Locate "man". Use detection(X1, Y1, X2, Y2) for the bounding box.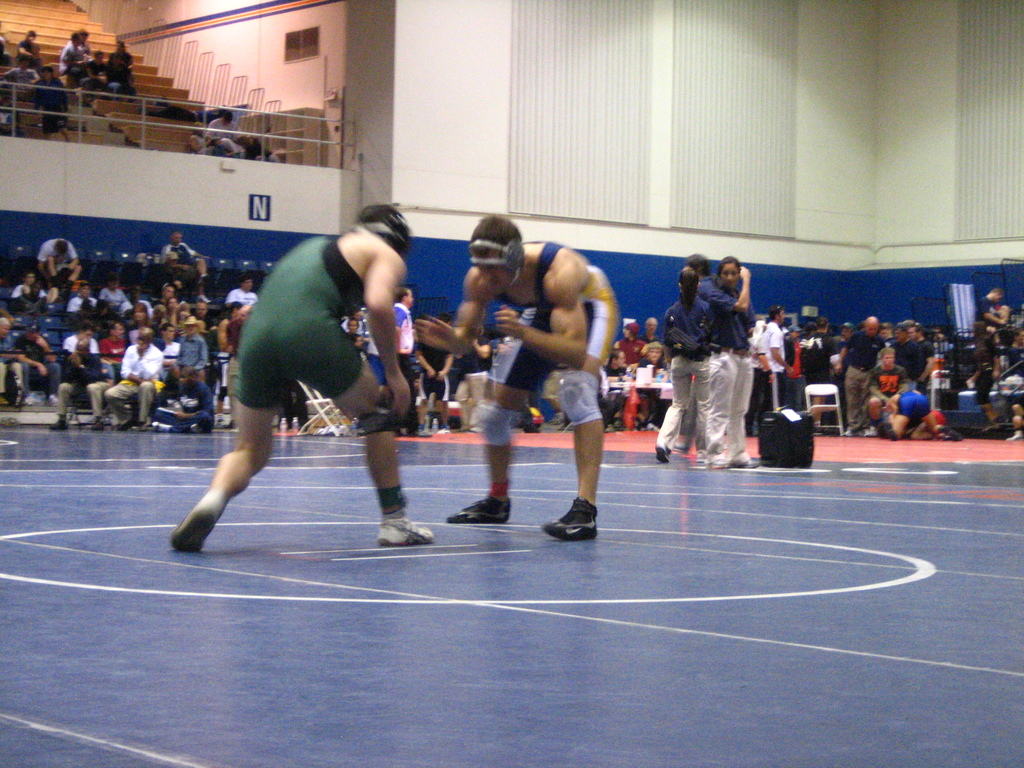
detection(226, 274, 259, 305).
